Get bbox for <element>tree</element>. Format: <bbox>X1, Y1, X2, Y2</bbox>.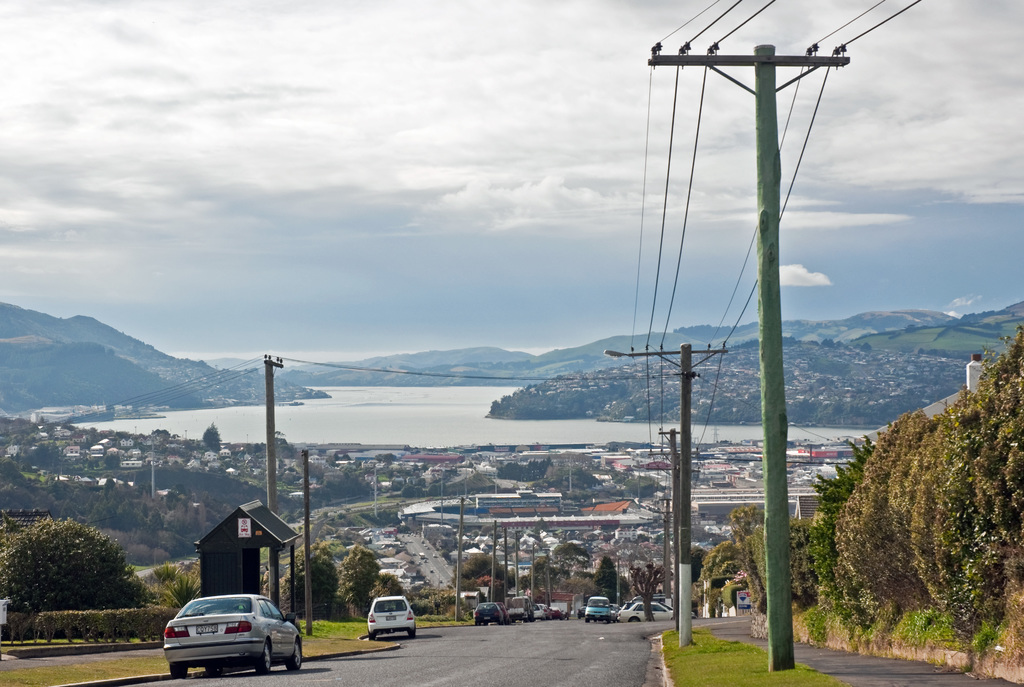
<bbox>808, 338, 820, 349</bbox>.
